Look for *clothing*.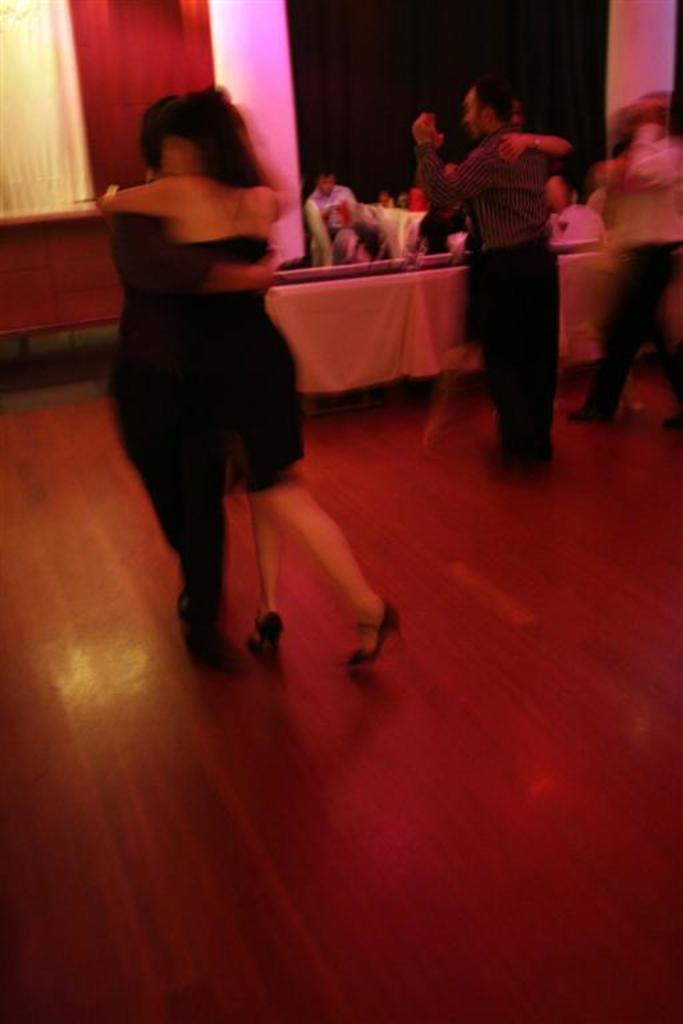
Found: region(108, 204, 219, 649).
